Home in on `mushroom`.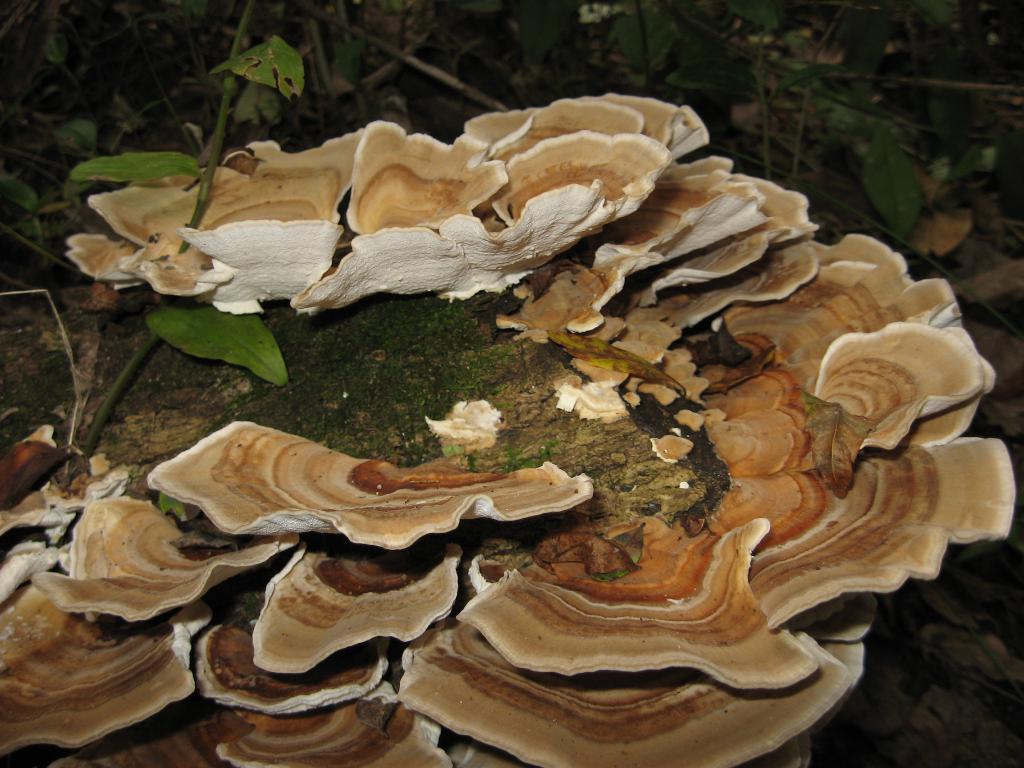
Homed in at select_region(103, 433, 612, 574).
